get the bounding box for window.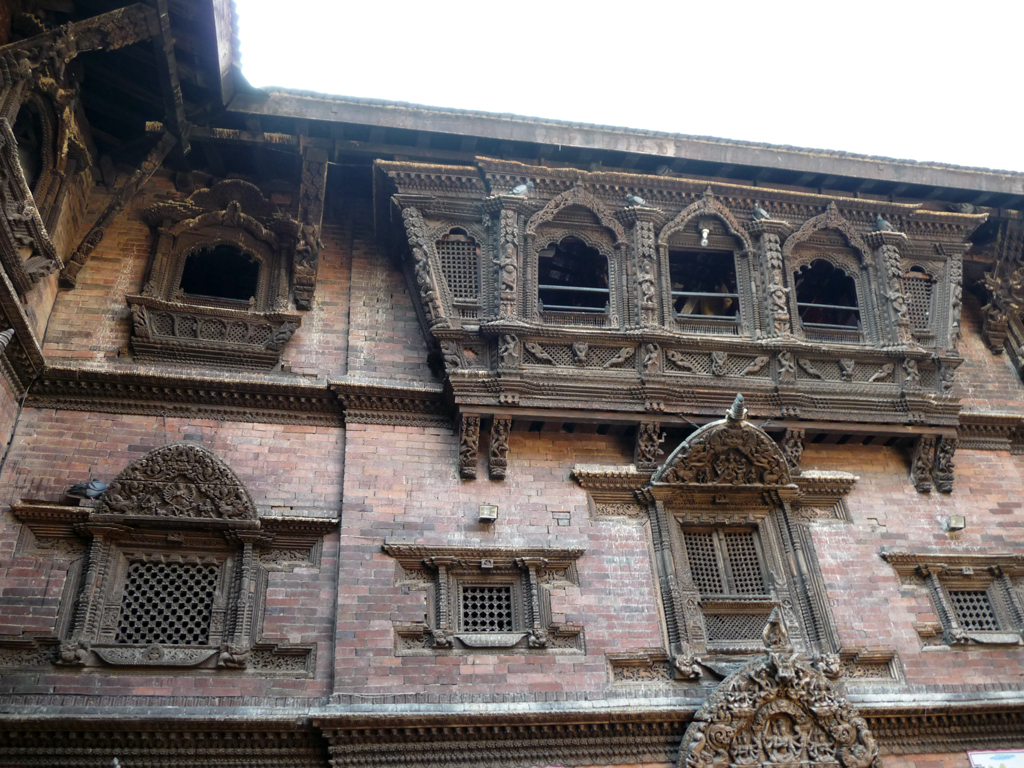
rect(792, 252, 878, 344).
